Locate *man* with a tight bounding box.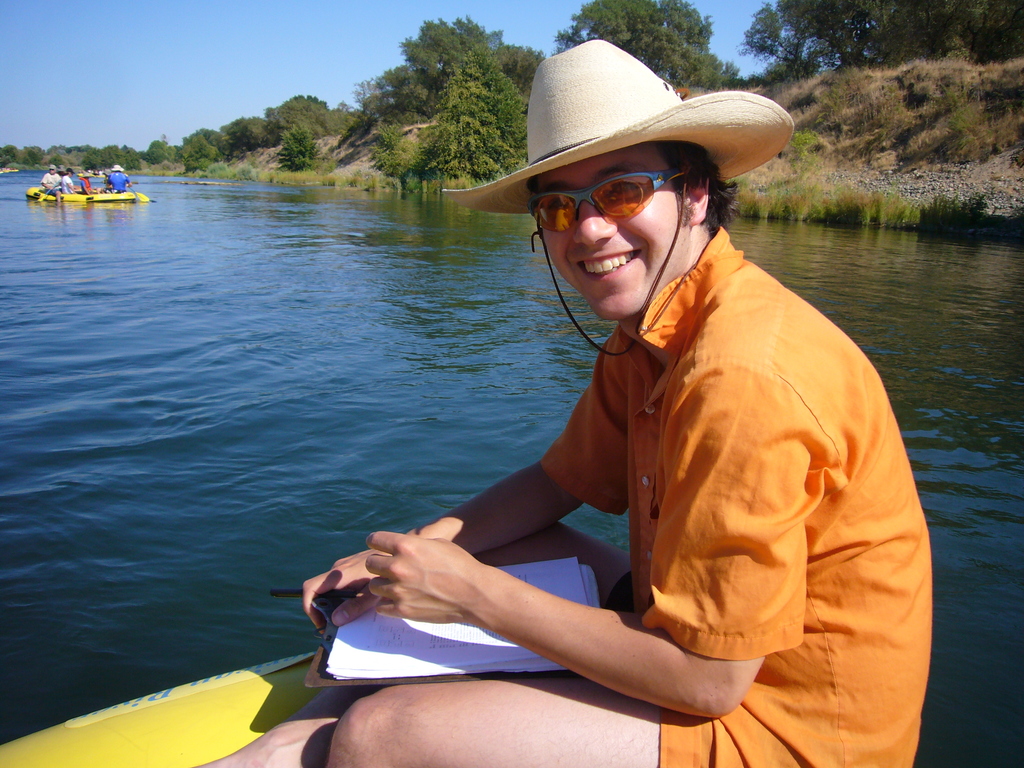
[left=58, top=170, right=77, bottom=192].
